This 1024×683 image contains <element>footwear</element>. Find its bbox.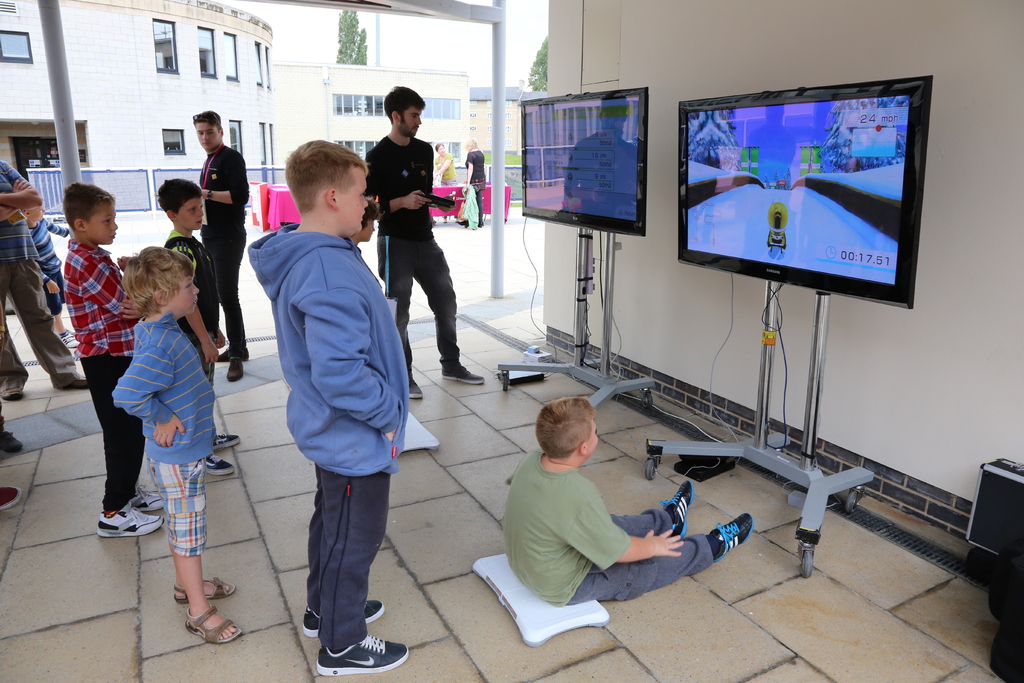
box=[0, 425, 22, 450].
